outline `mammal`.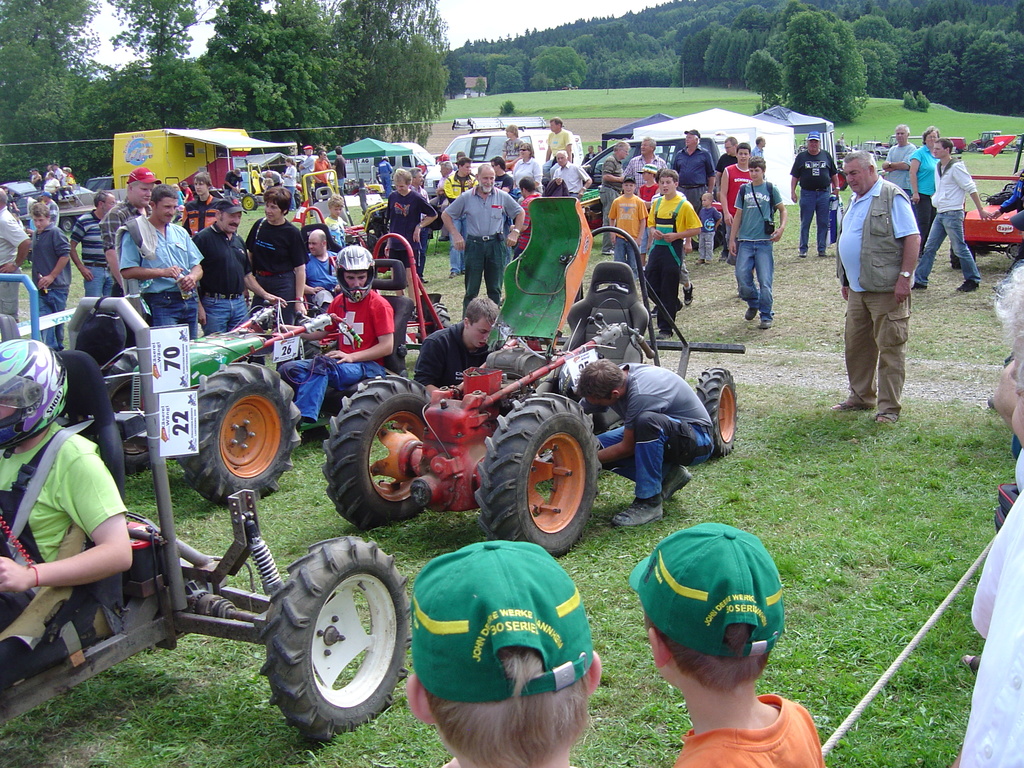
Outline: [left=623, top=519, right=827, bottom=767].
